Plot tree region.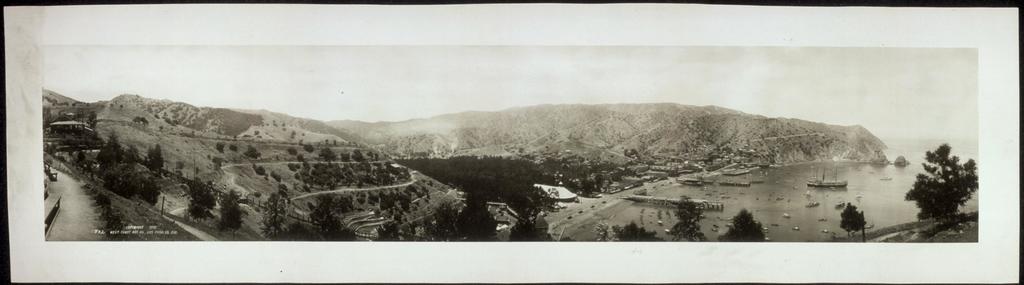
Plotted at <box>140,172,164,209</box>.
